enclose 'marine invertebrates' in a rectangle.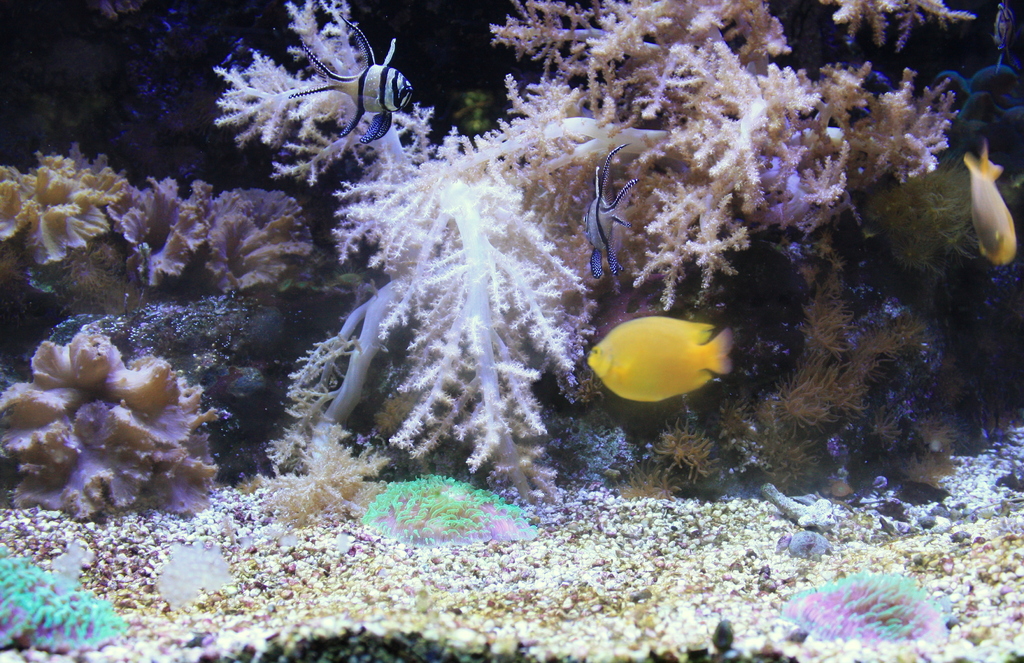
rect(772, 557, 954, 637).
